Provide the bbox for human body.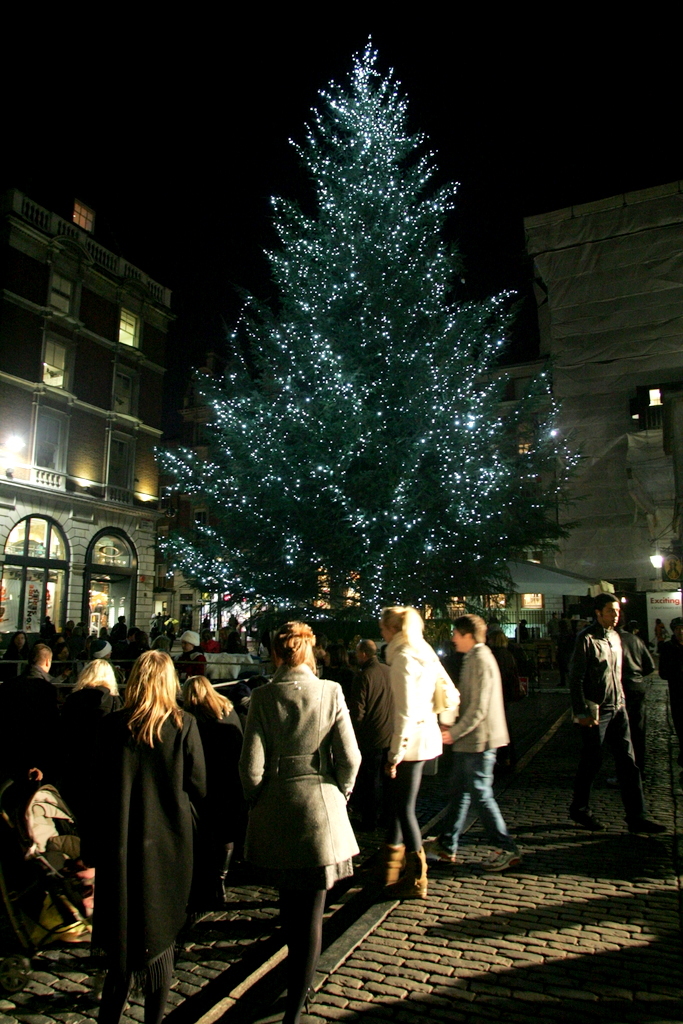
[443, 601, 516, 863].
